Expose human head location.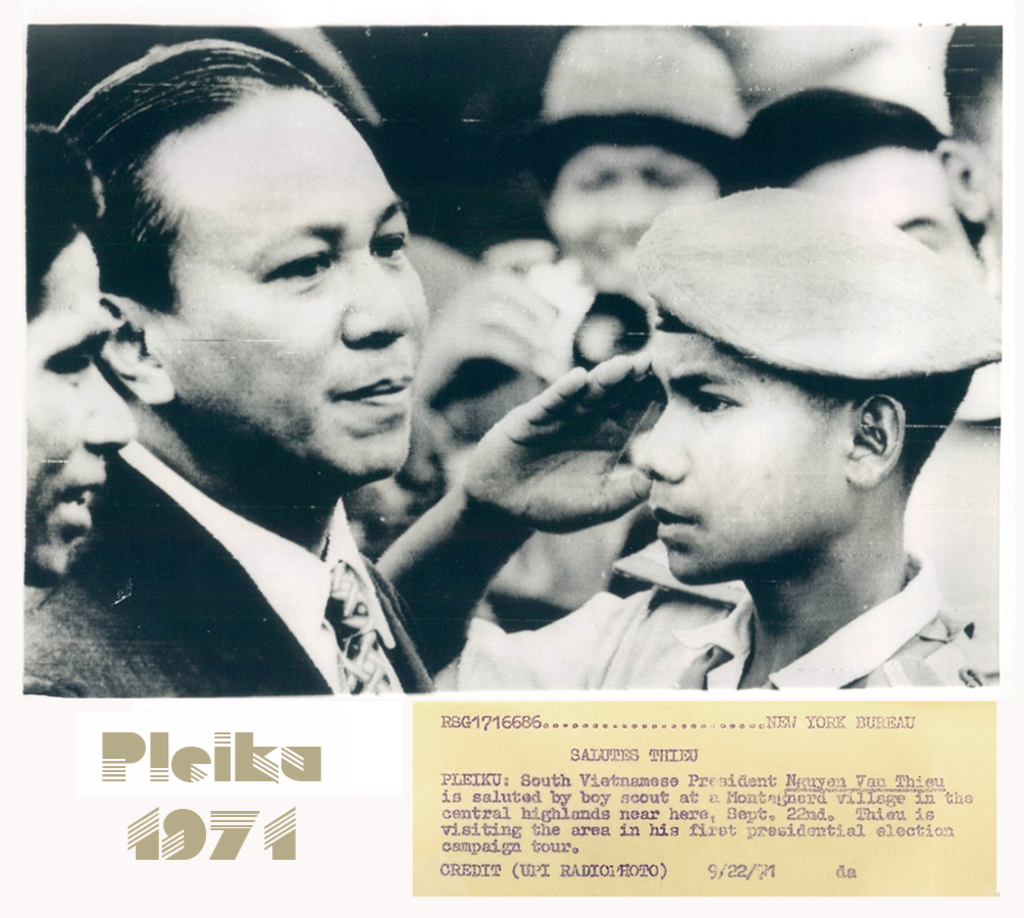
Exposed at x1=87, y1=30, x2=457, y2=520.
